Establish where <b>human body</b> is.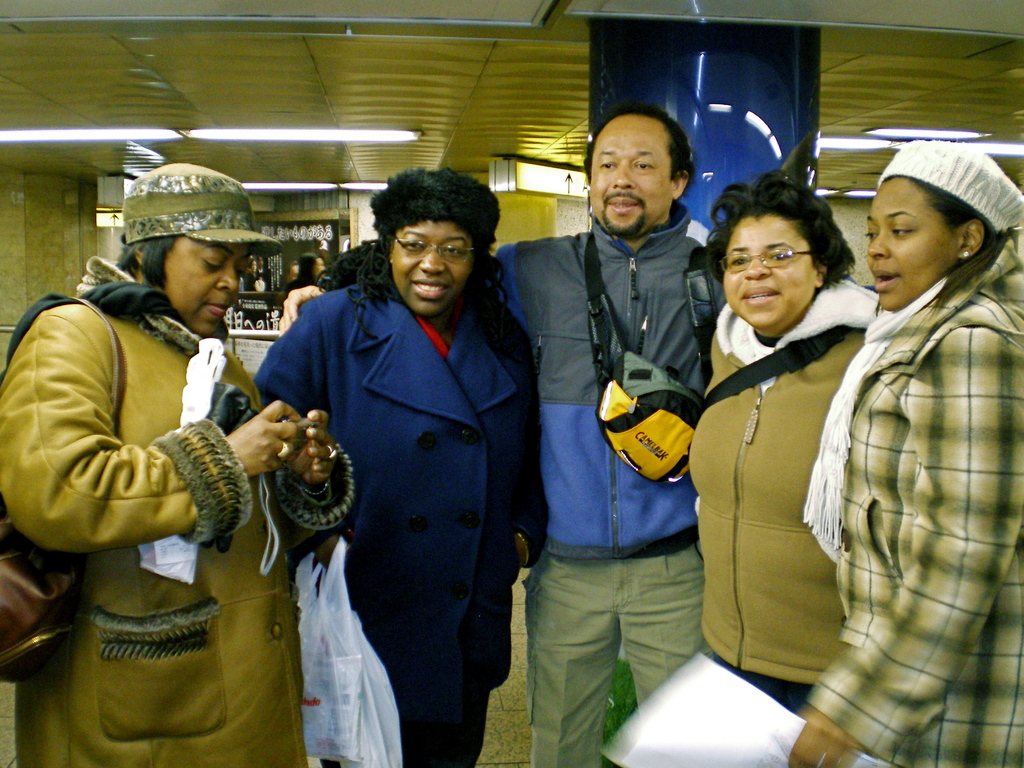
Established at x1=0, y1=278, x2=350, y2=767.
